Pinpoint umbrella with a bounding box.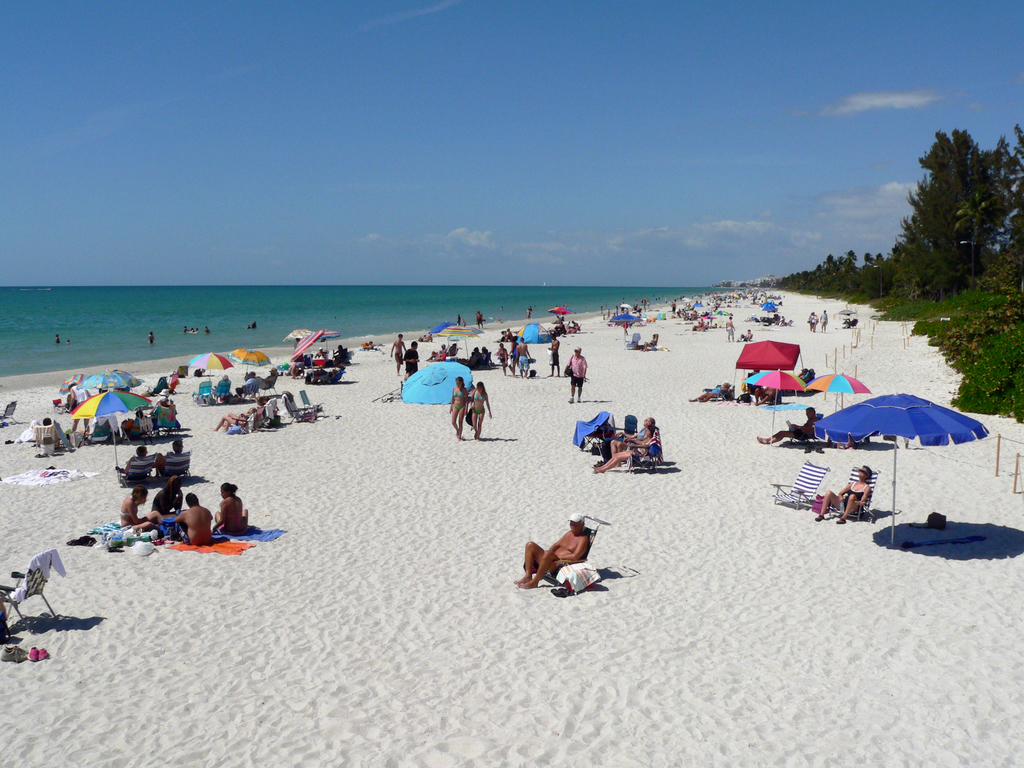
locate(444, 323, 477, 363).
